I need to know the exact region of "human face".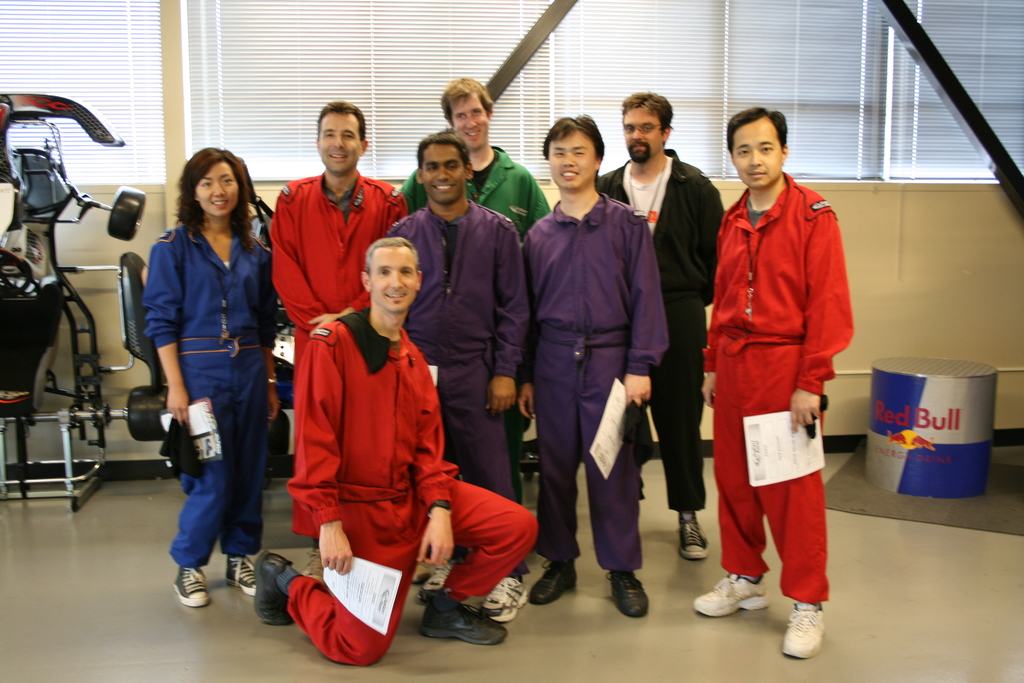
Region: rect(456, 95, 496, 150).
